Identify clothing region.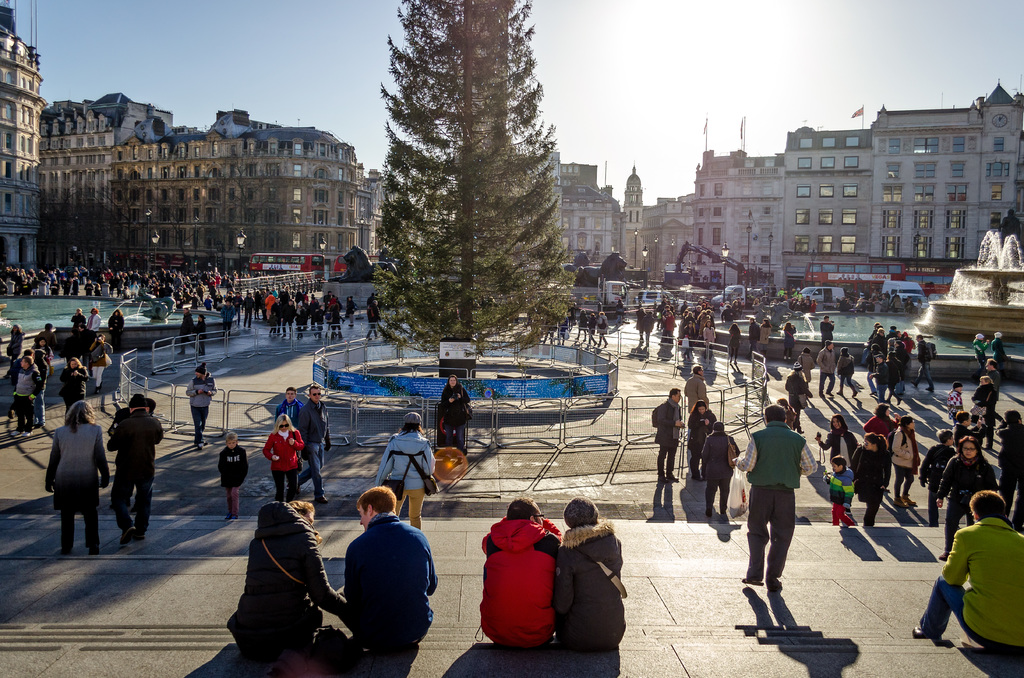
Region: (84,282,96,298).
